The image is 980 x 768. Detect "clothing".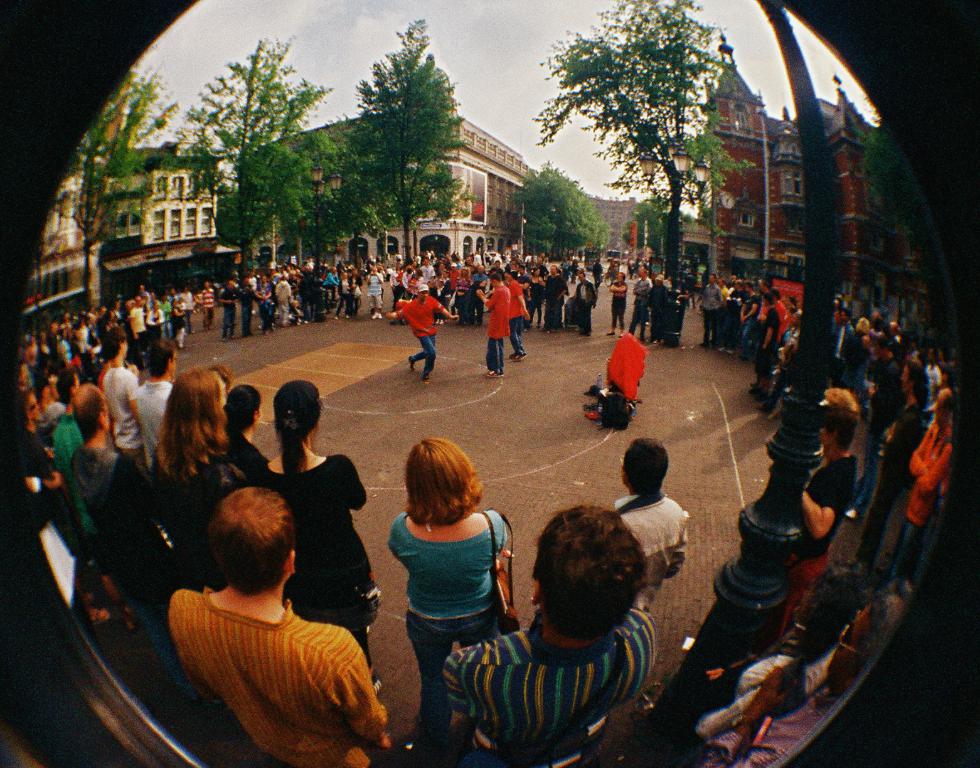
Detection: (397, 297, 446, 373).
